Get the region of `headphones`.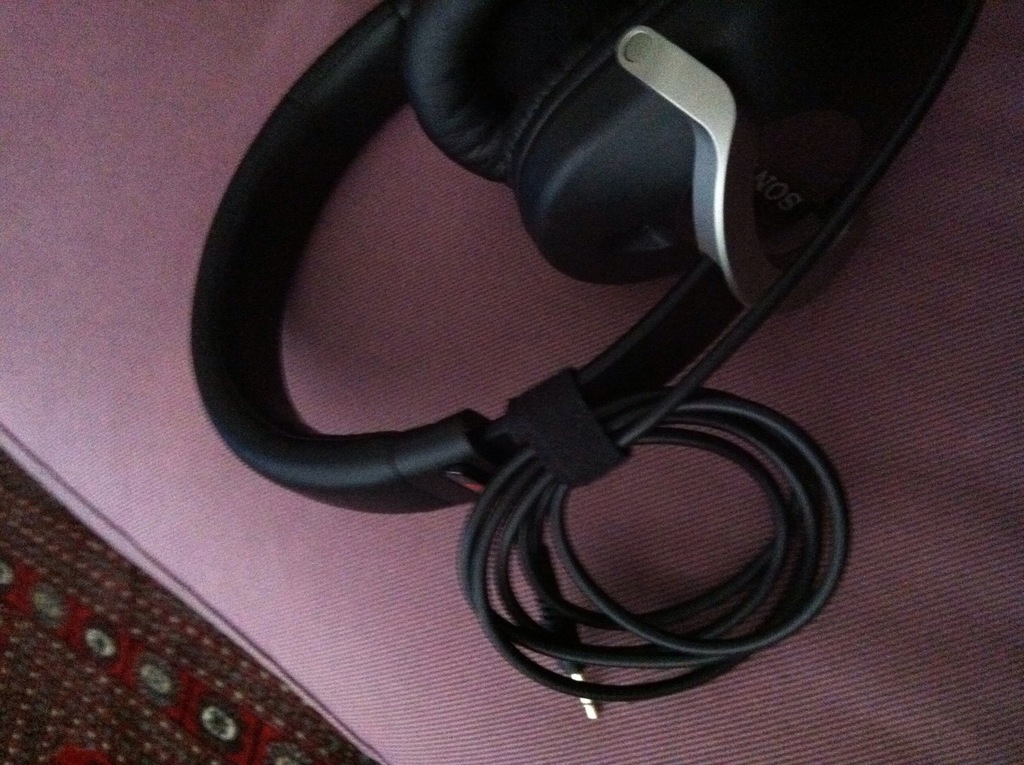
{"left": 225, "top": 28, "right": 925, "bottom": 707}.
